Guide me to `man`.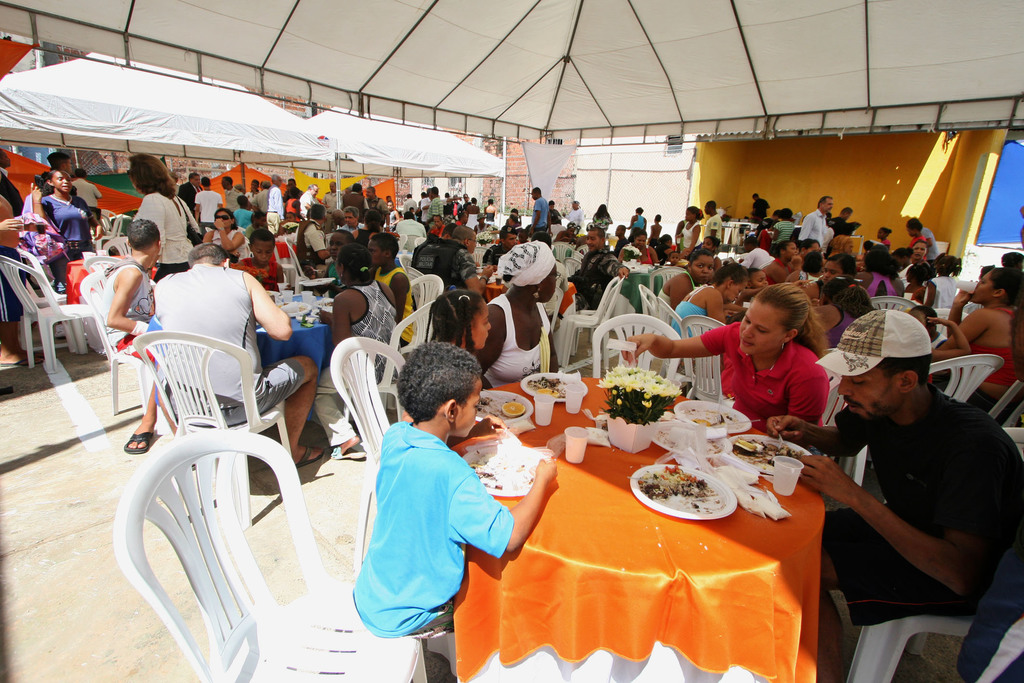
Guidance: <box>297,200,333,277</box>.
